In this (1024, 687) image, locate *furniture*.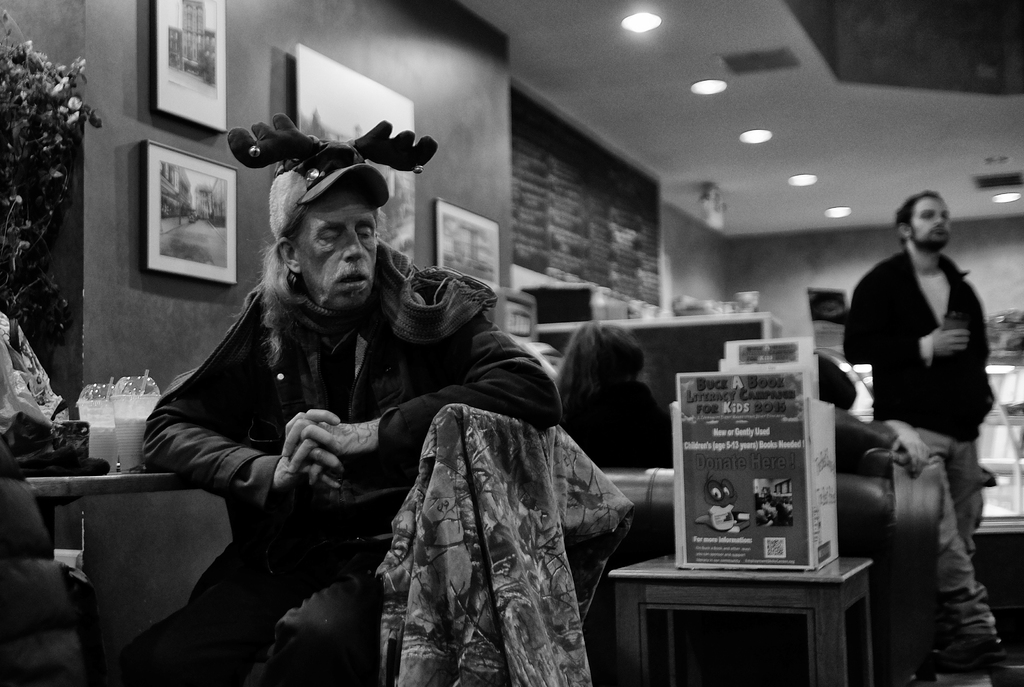
Bounding box: pyautogui.locateOnScreen(21, 472, 206, 559).
